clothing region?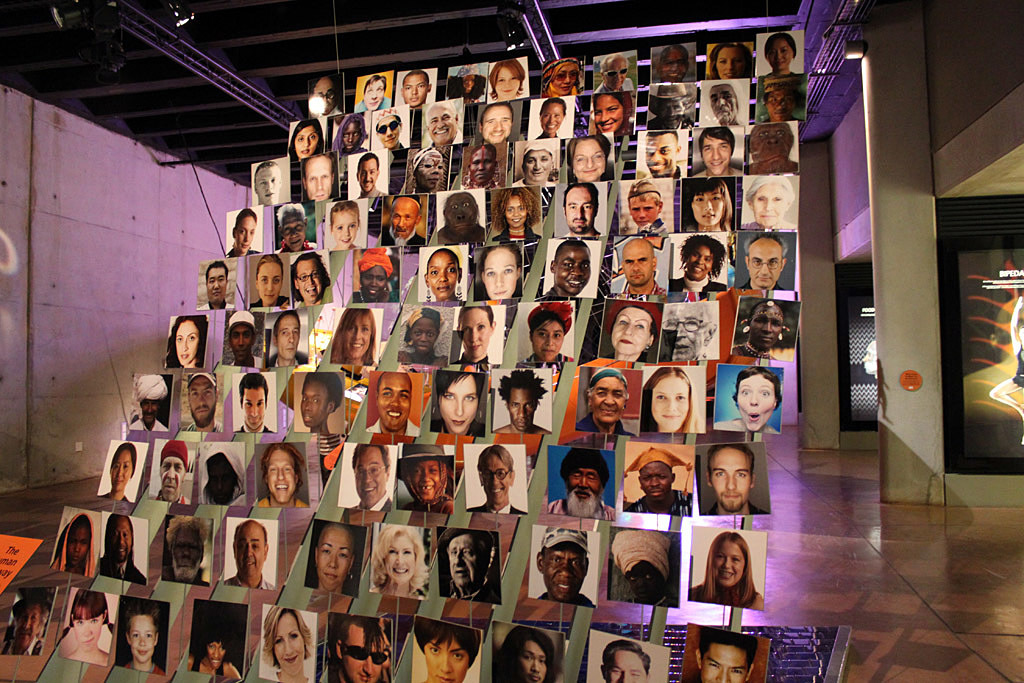
{"x1": 162, "y1": 564, "x2": 209, "y2": 586}
